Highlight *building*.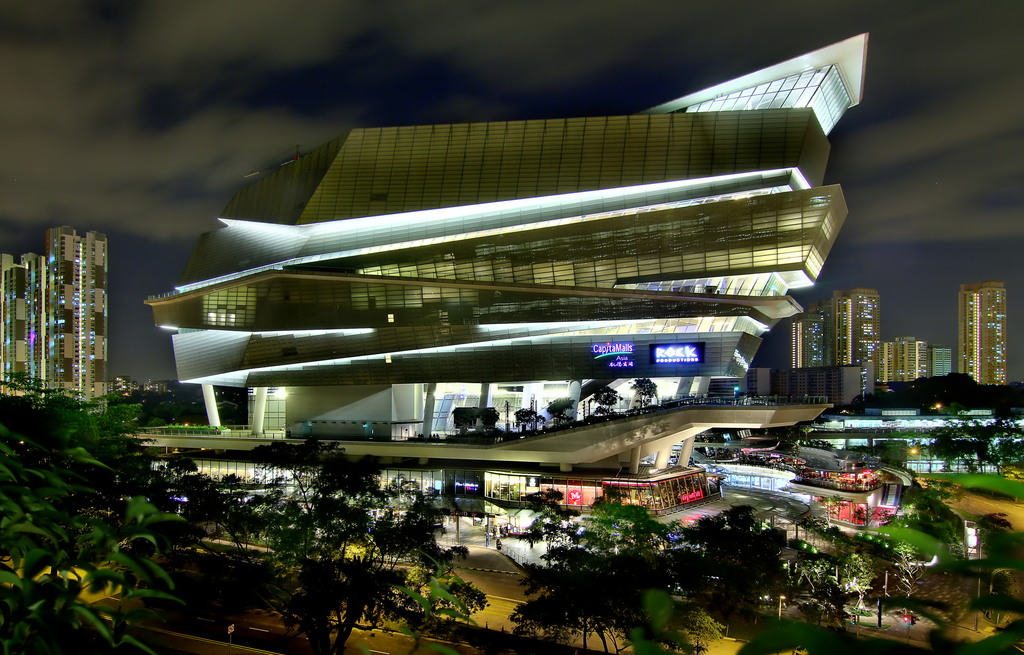
Highlighted region: detection(0, 219, 110, 429).
